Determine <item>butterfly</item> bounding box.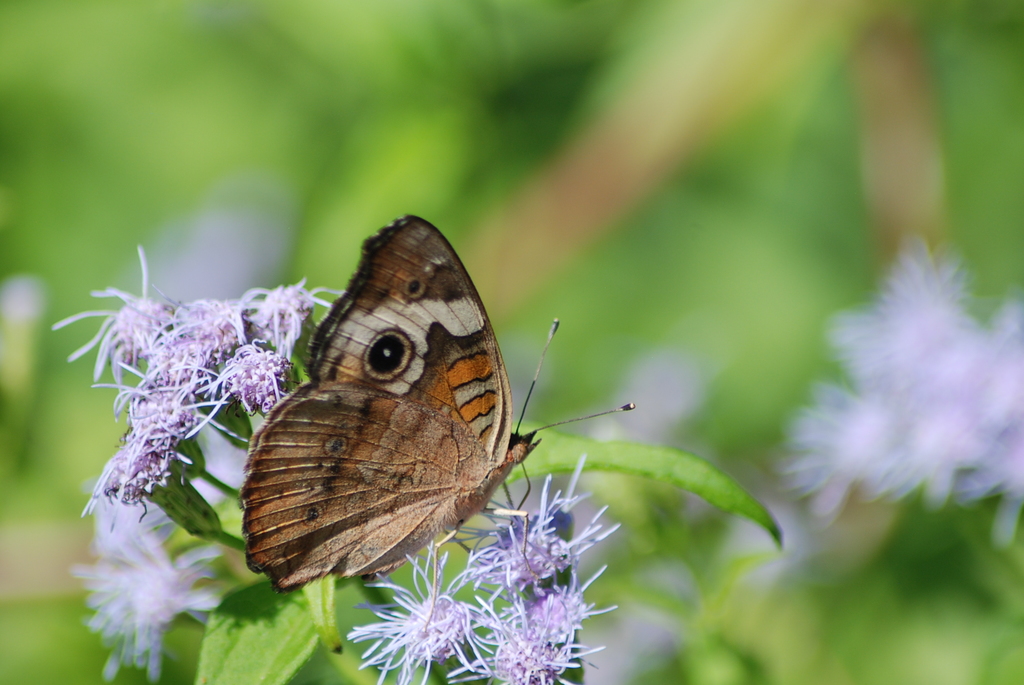
Determined: select_region(237, 212, 636, 594).
